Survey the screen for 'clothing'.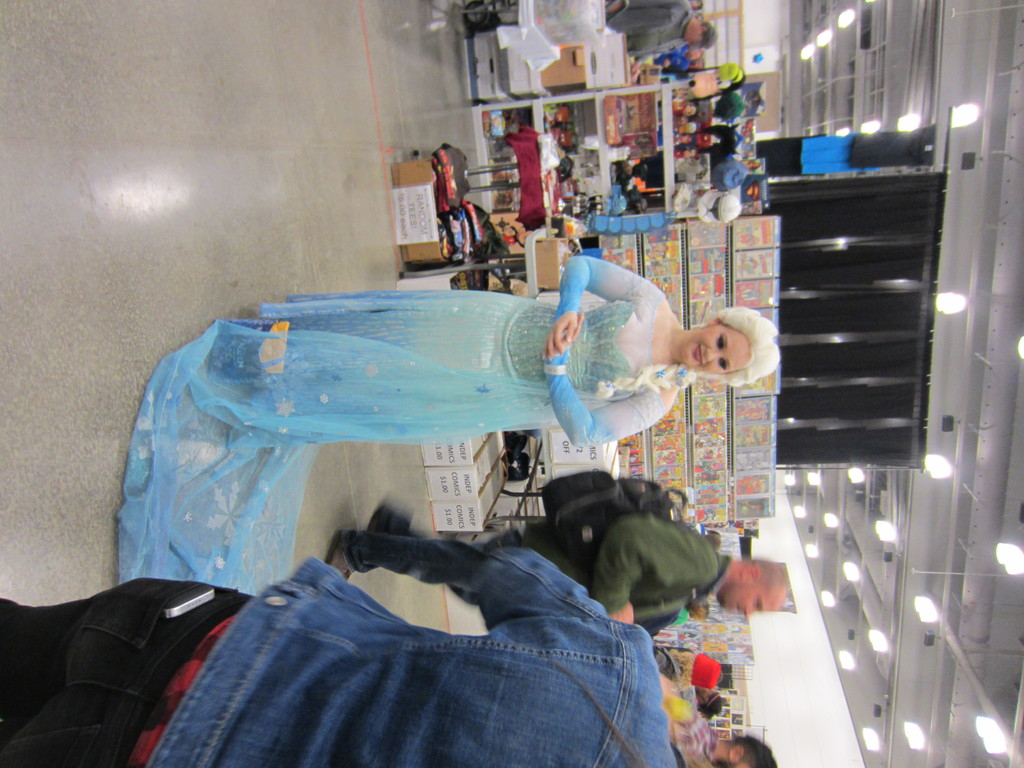
Survey found: 112, 254, 685, 597.
